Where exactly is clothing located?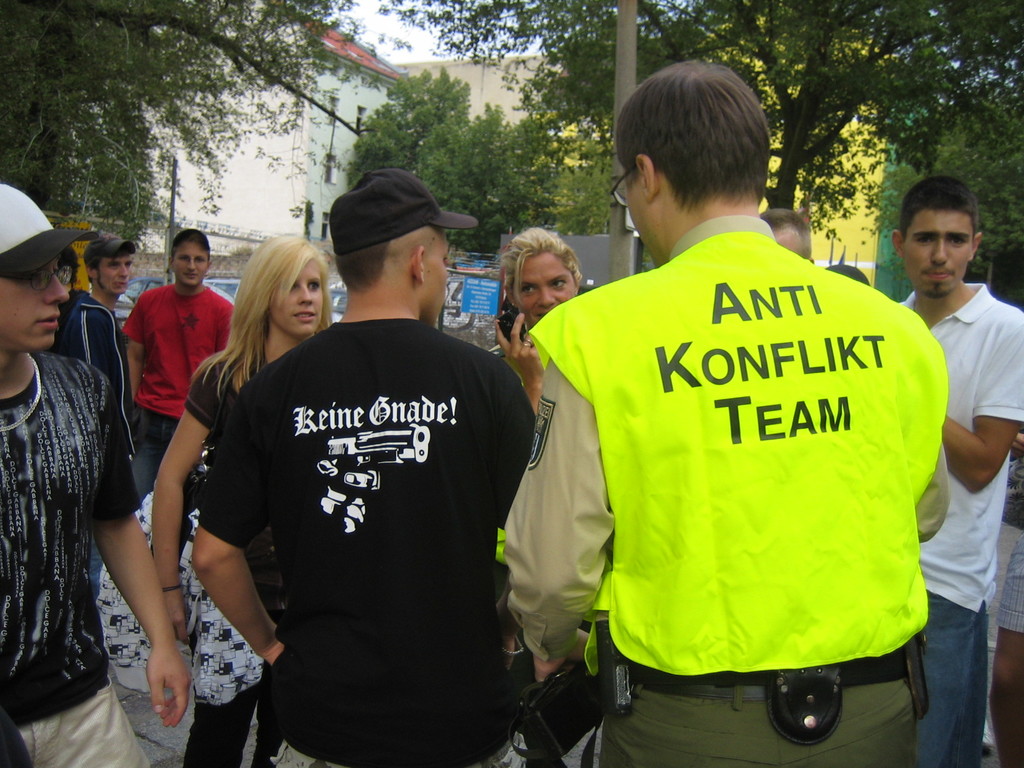
Its bounding box is box=[0, 349, 148, 767].
